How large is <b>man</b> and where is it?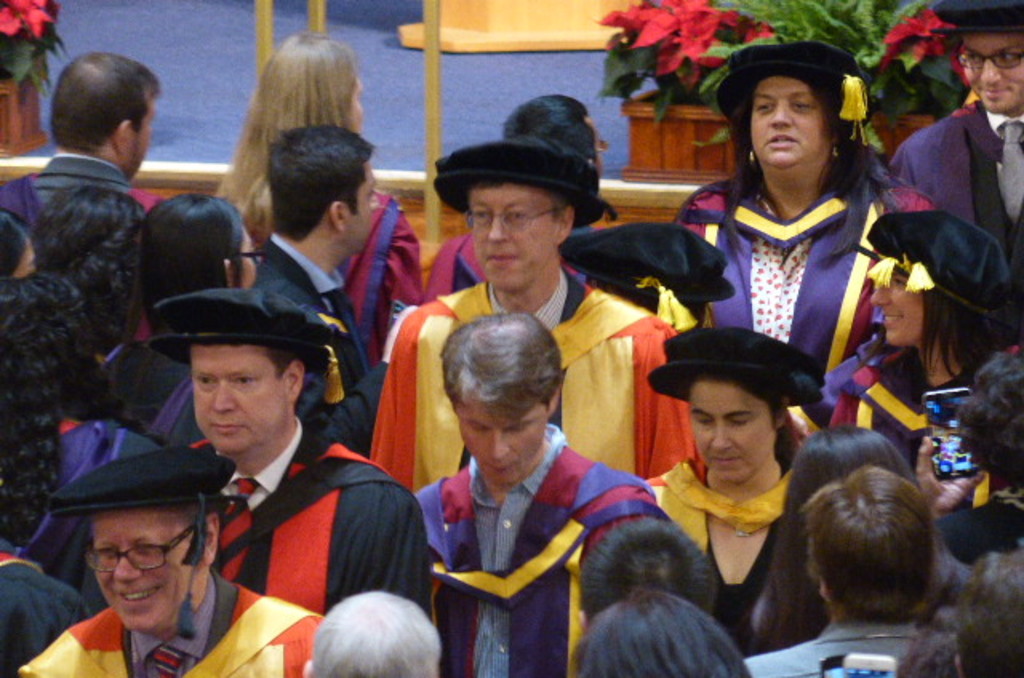
Bounding box: locate(946, 553, 1022, 676).
